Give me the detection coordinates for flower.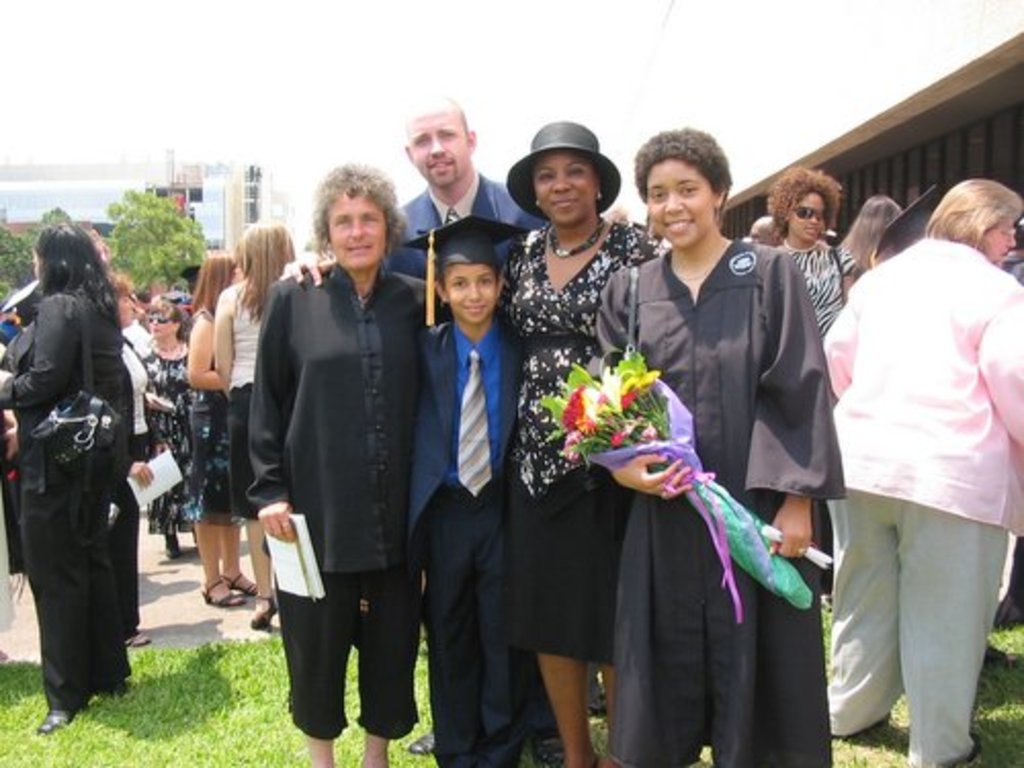
553,391,596,438.
